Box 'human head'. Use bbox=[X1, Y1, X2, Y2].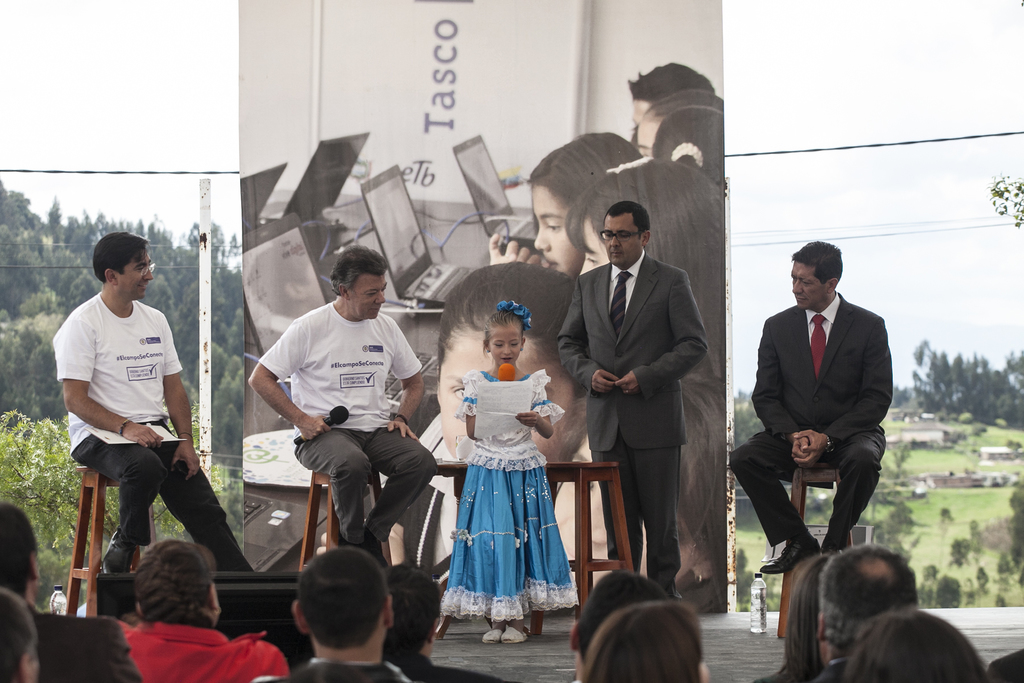
bbox=[525, 139, 636, 276].
